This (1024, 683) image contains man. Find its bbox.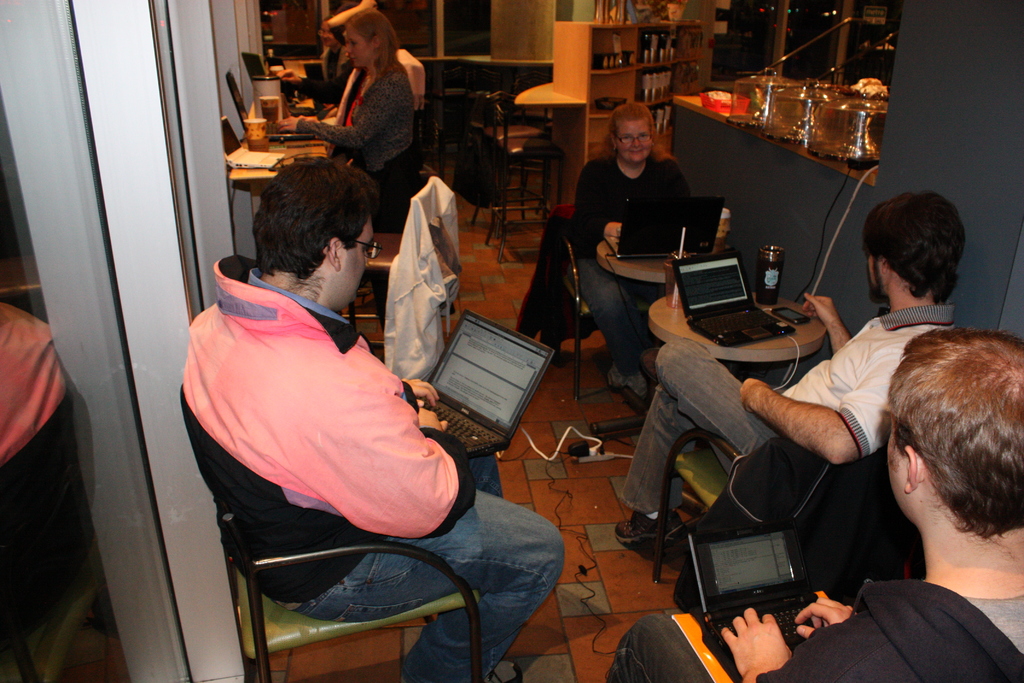
600,192,953,544.
